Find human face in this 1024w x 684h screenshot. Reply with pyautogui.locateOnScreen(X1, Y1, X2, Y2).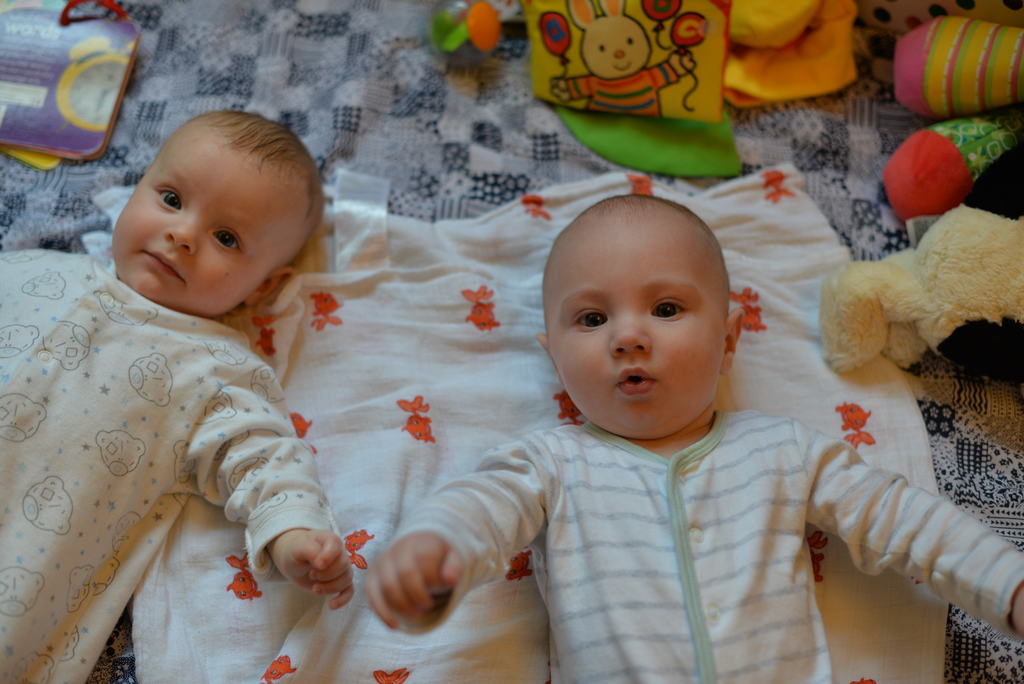
pyautogui.locateOnScreen(106, 131, 294, 316).
